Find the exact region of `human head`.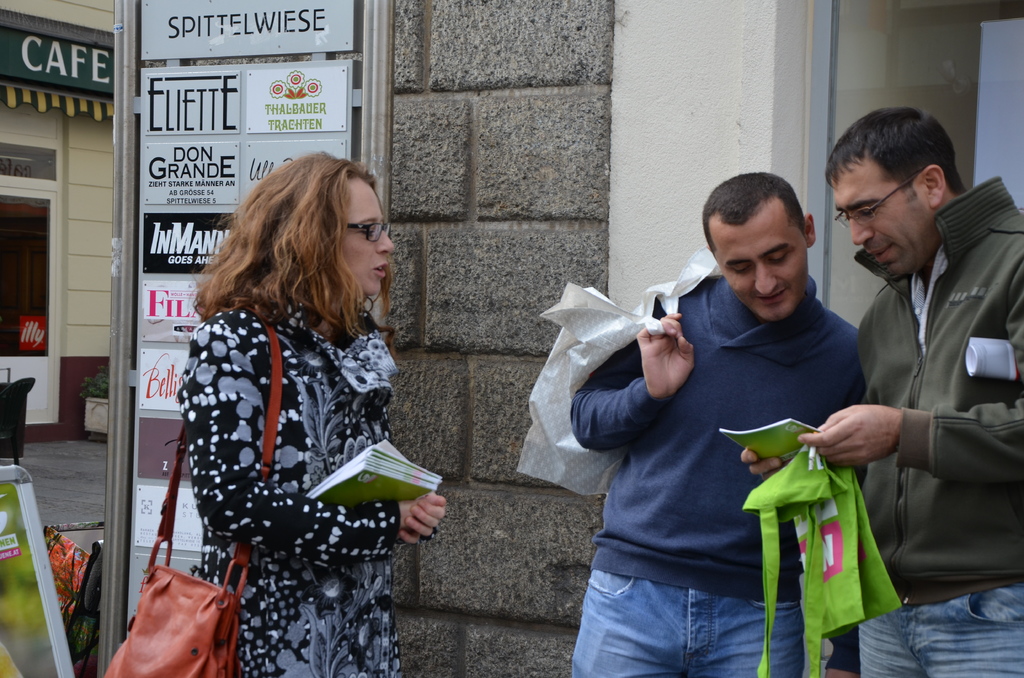
Exact region: pyautogui.locateOnScreen(246, 155, 391, 291).
